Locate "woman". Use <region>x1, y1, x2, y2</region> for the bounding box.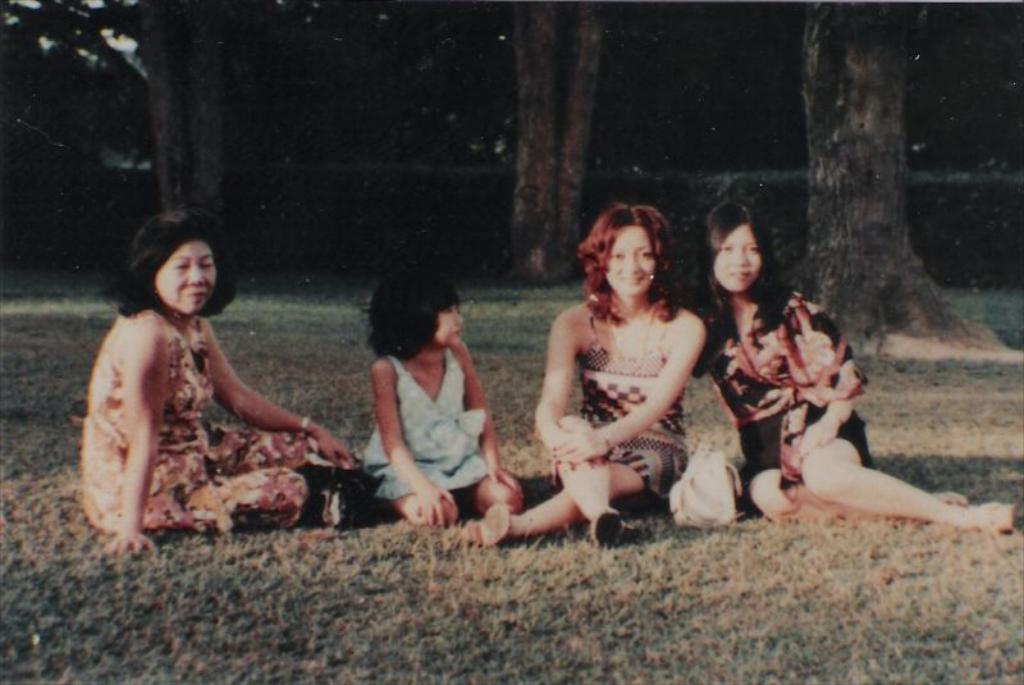
<region>458, 197, 707, 545</region>.
